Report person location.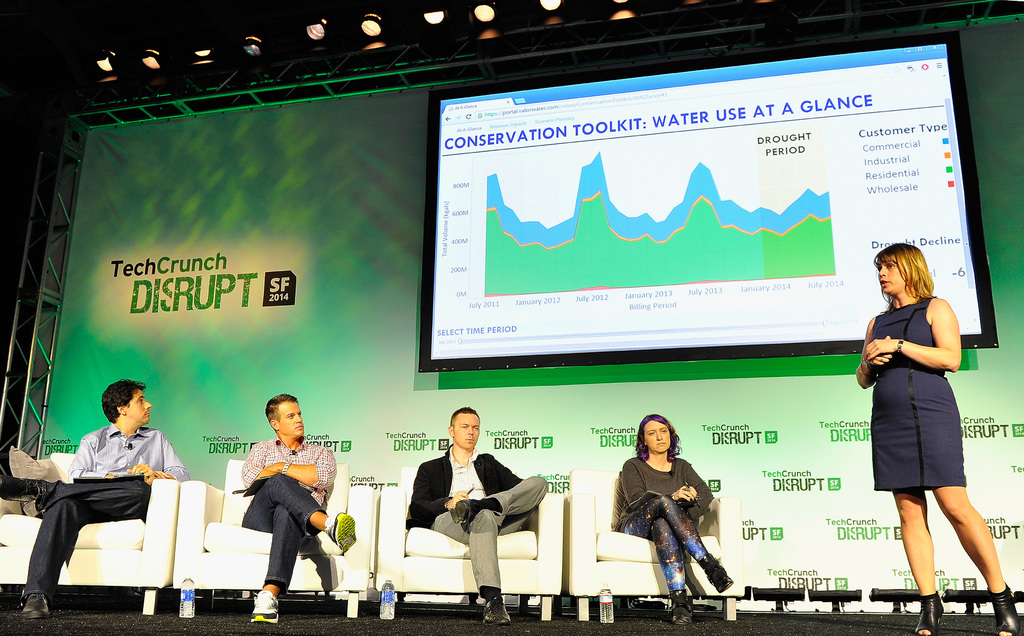
Report: 401 401 556 632.
